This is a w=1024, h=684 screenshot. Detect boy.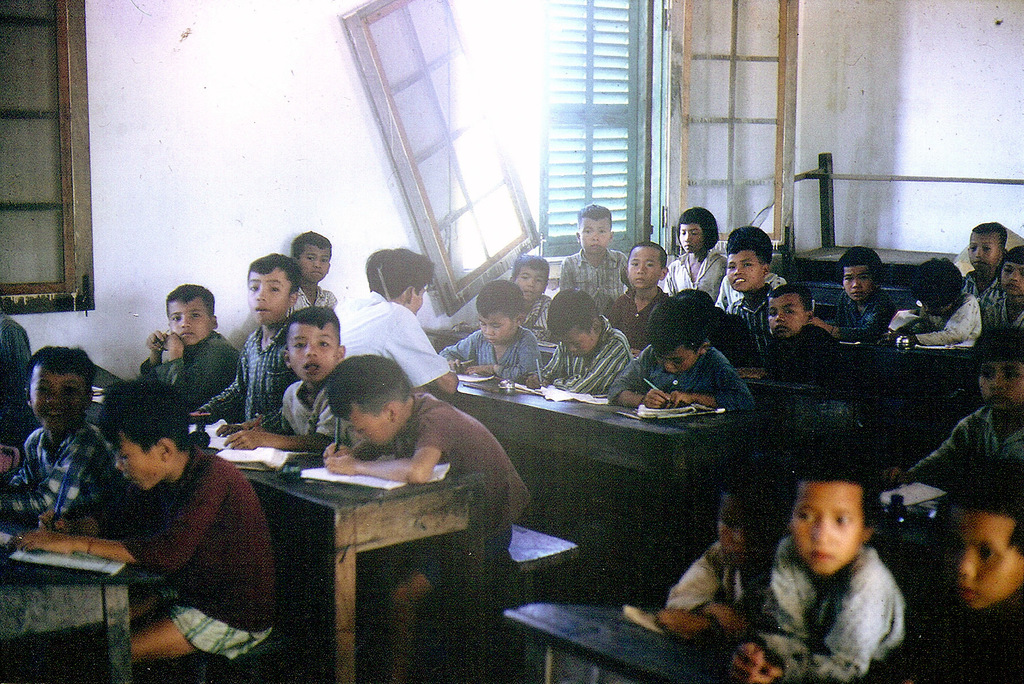
{"left": 0, "top": 347, "right": 121, "bottom": 532}.
